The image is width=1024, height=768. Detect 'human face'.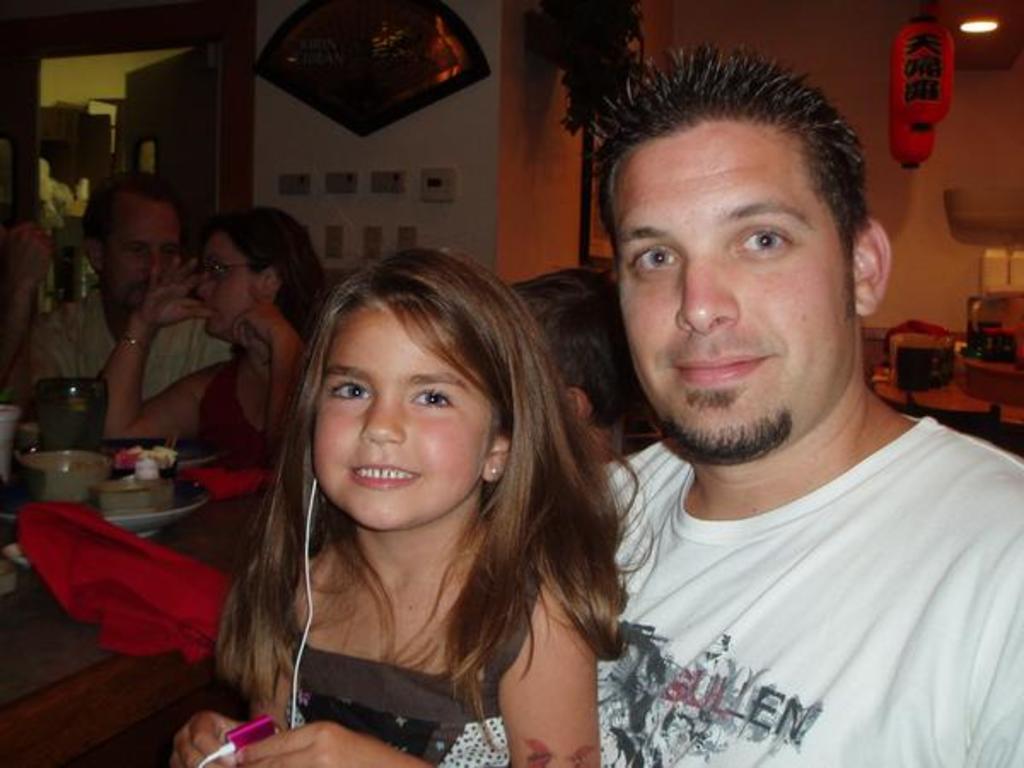
Detection: [x1=620, y1=119, x2=855, y2=454].
